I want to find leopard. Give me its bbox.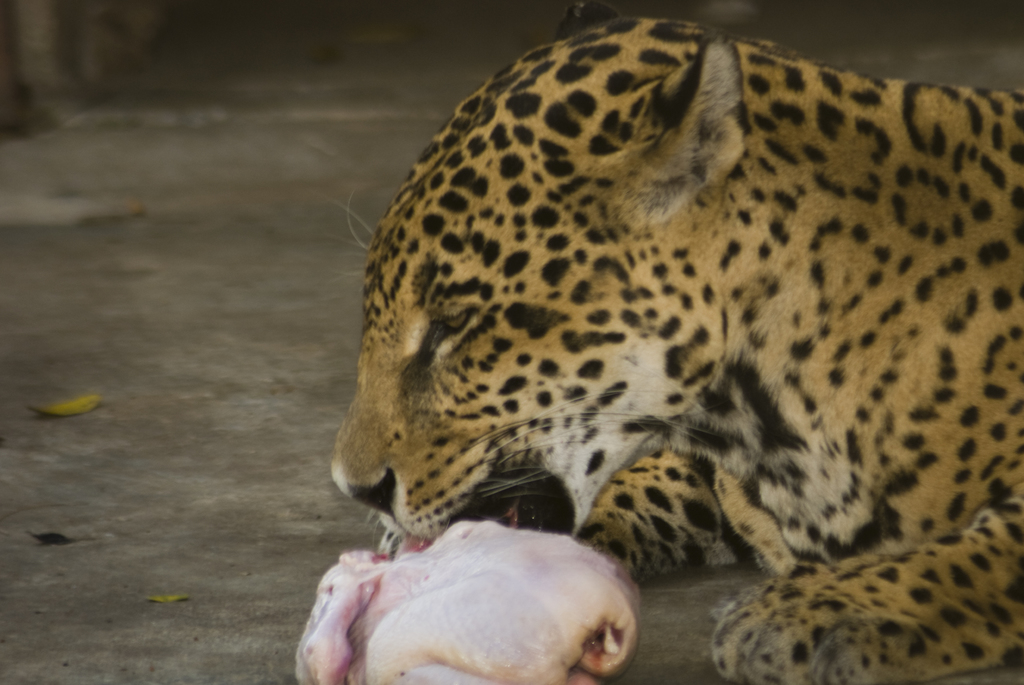
Rect(332, 13, 1023, 684).
